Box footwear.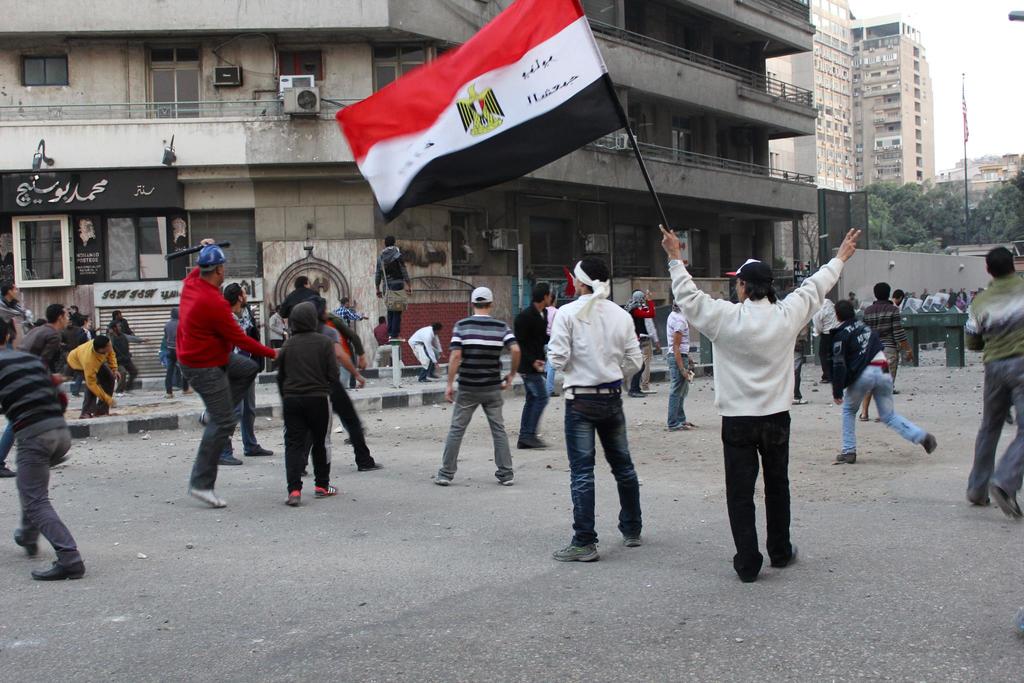
Rect(284, 488, 300, 507).
